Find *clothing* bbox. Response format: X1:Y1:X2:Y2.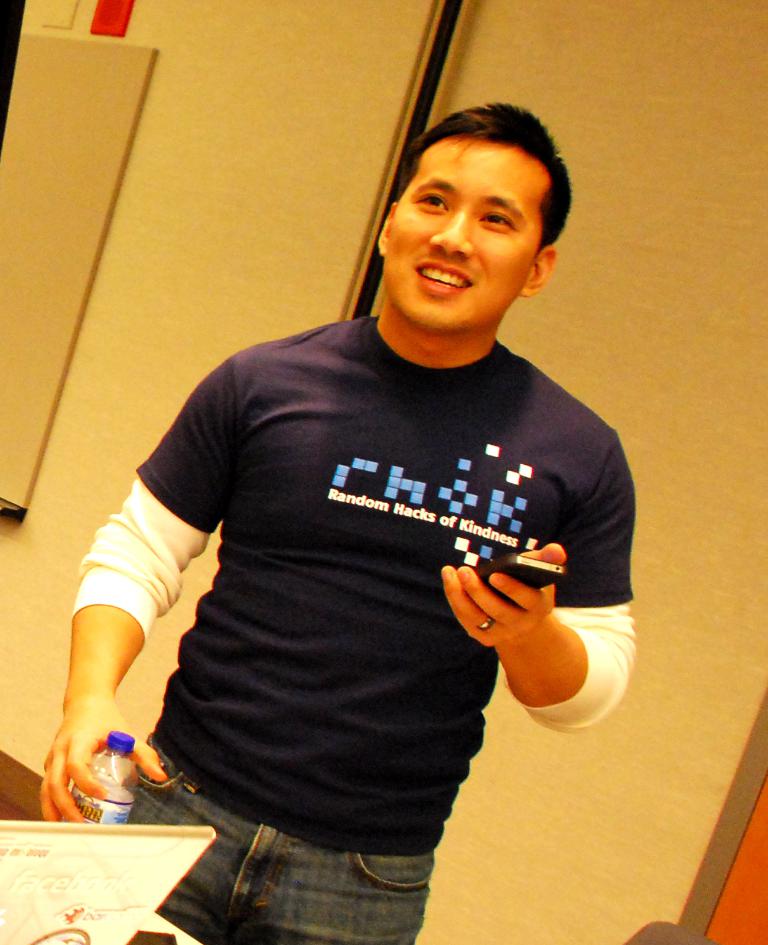
67:314:641:941.
